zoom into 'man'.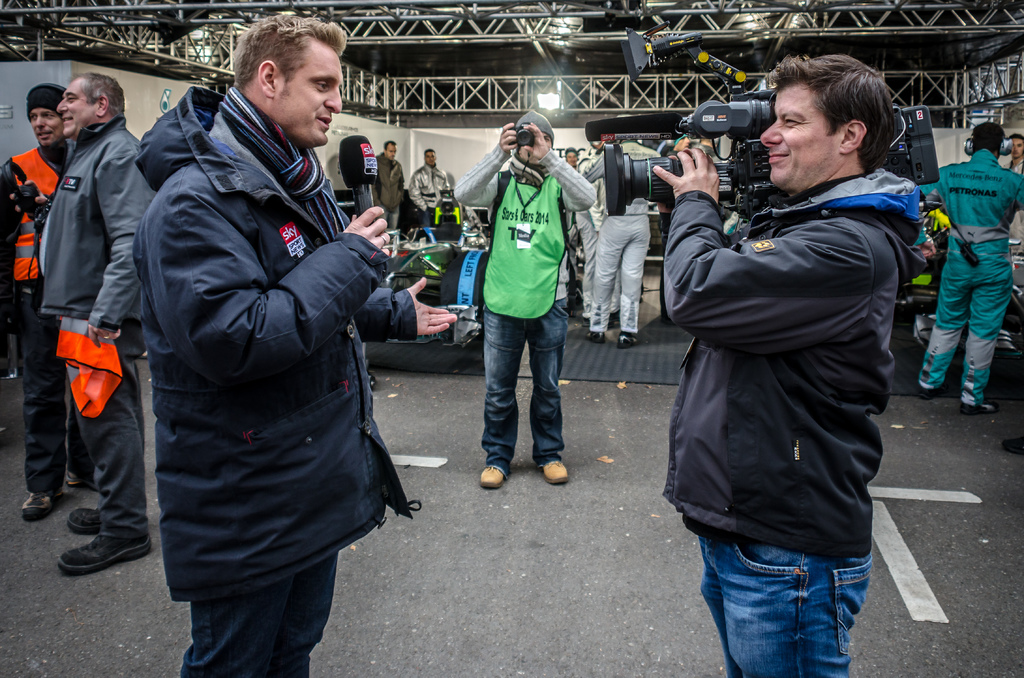
Zoom target: <box>0,79,95,522</box>.
